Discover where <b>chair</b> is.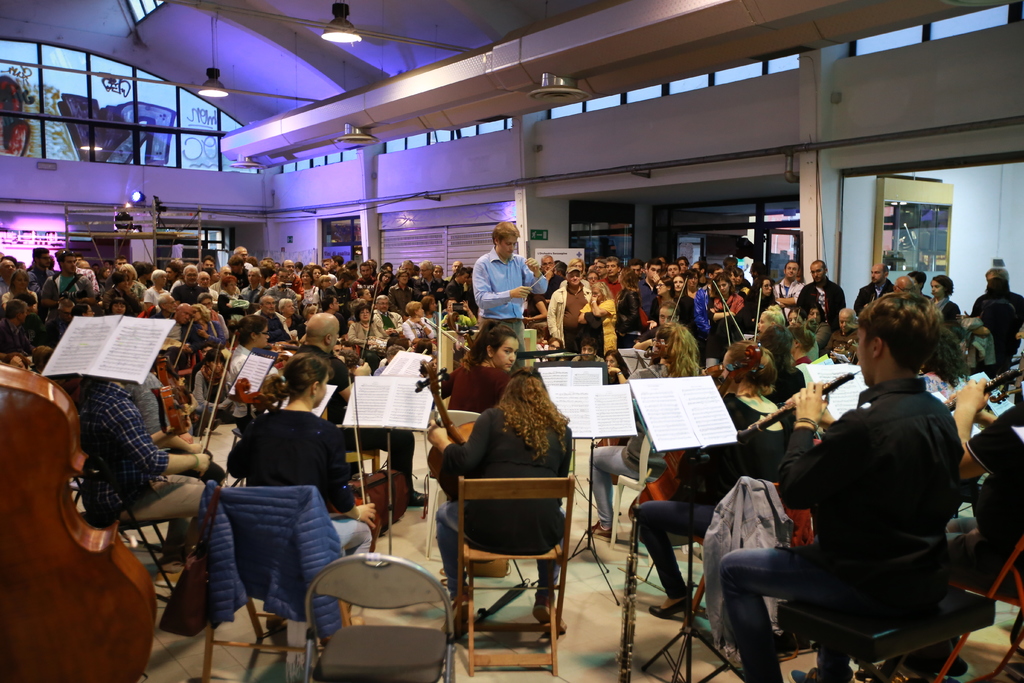
Discovered at {"x1": 75, "y1": 431, "x2": 186, "y2": 614}.
